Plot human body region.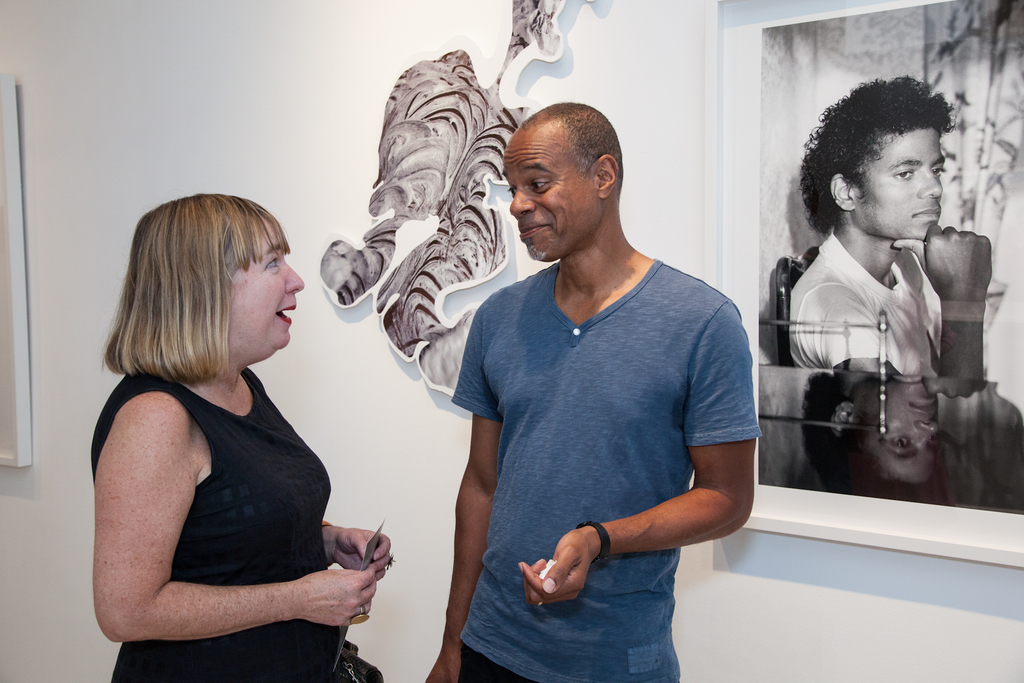
Plotted at 790/77/993/374.
